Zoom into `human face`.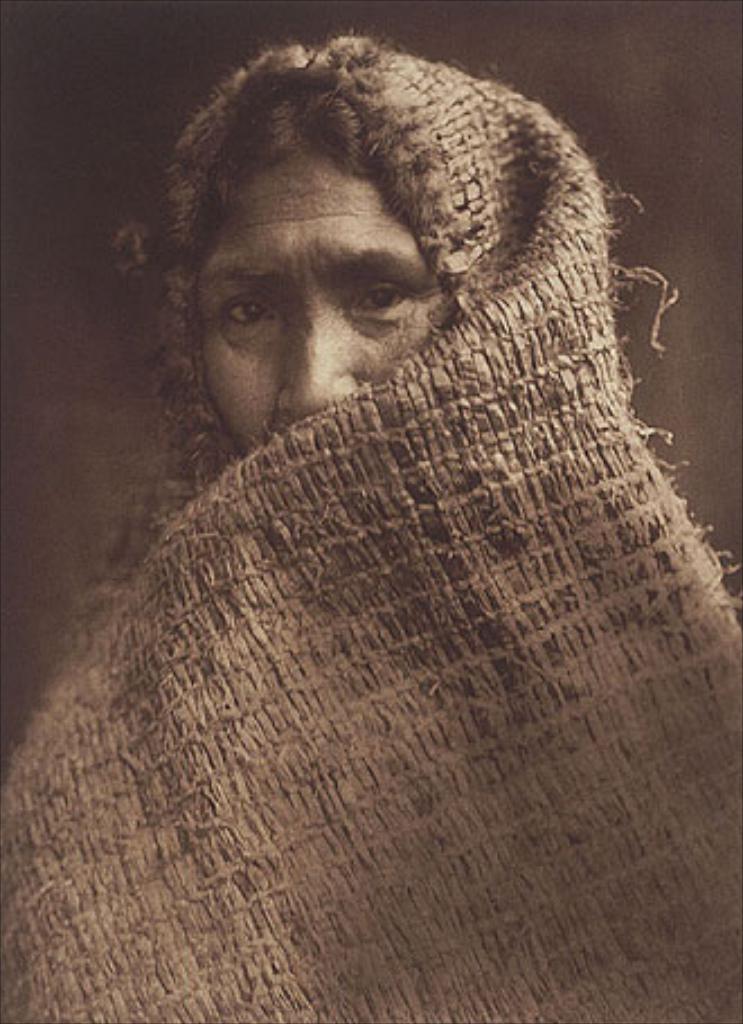
Zoom target: [196,146,453,455].
